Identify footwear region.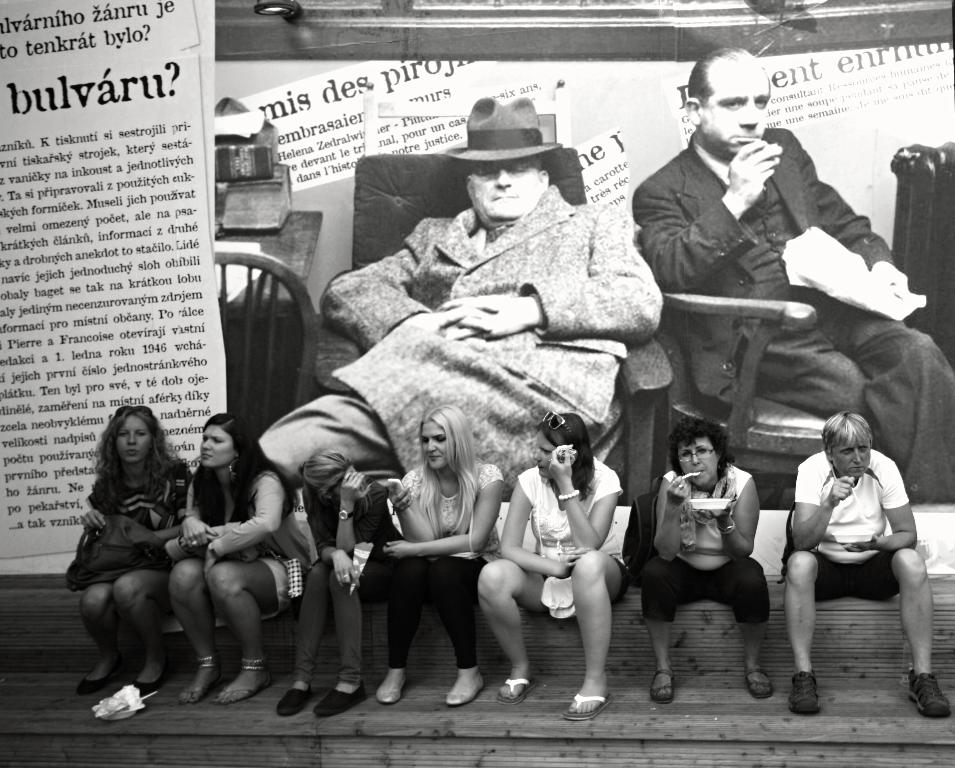
Region: bbox=[446, 673, 485, 707].
